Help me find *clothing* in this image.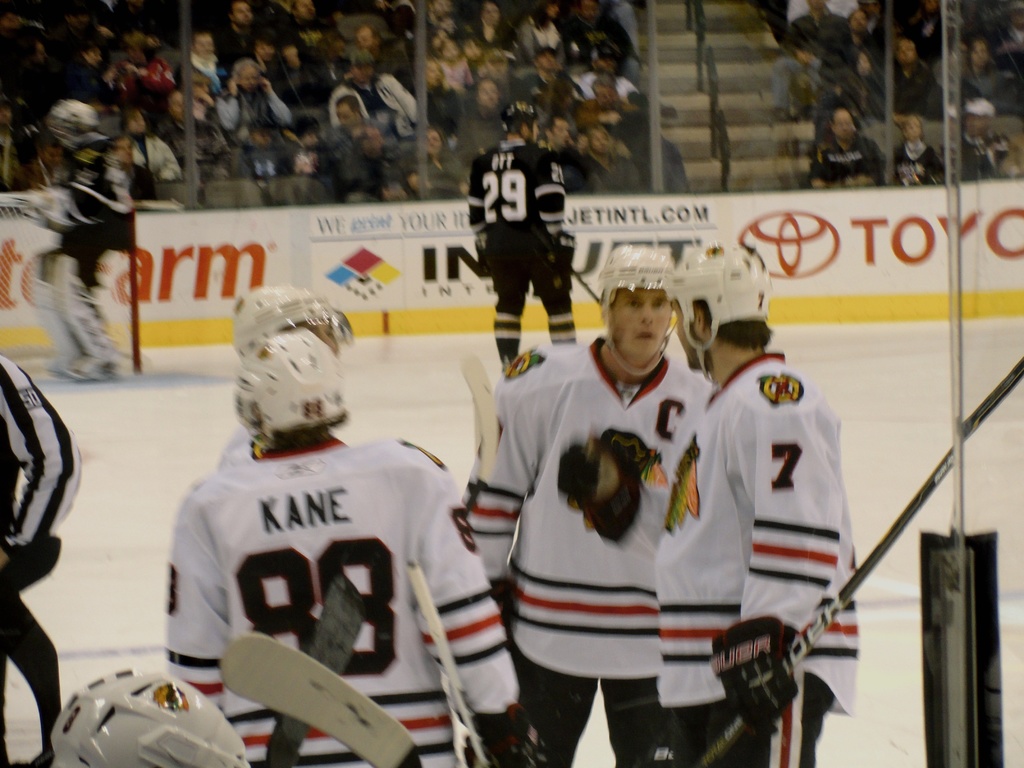
Found it: rect(458, 140, 570, 353).
